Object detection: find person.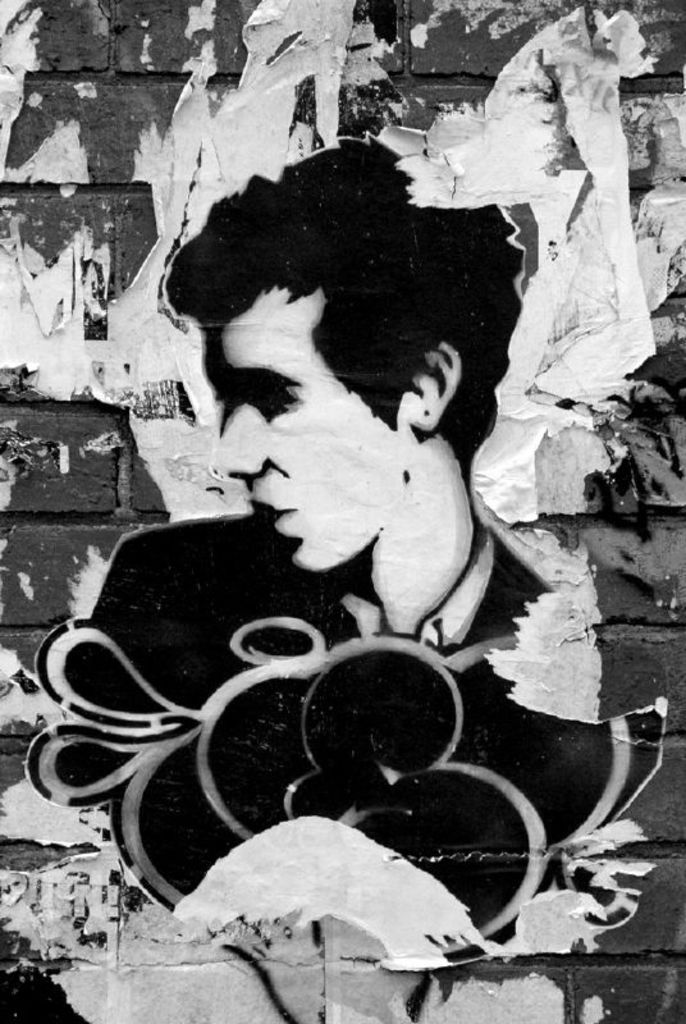
<box>90,137,646,849</box>.
